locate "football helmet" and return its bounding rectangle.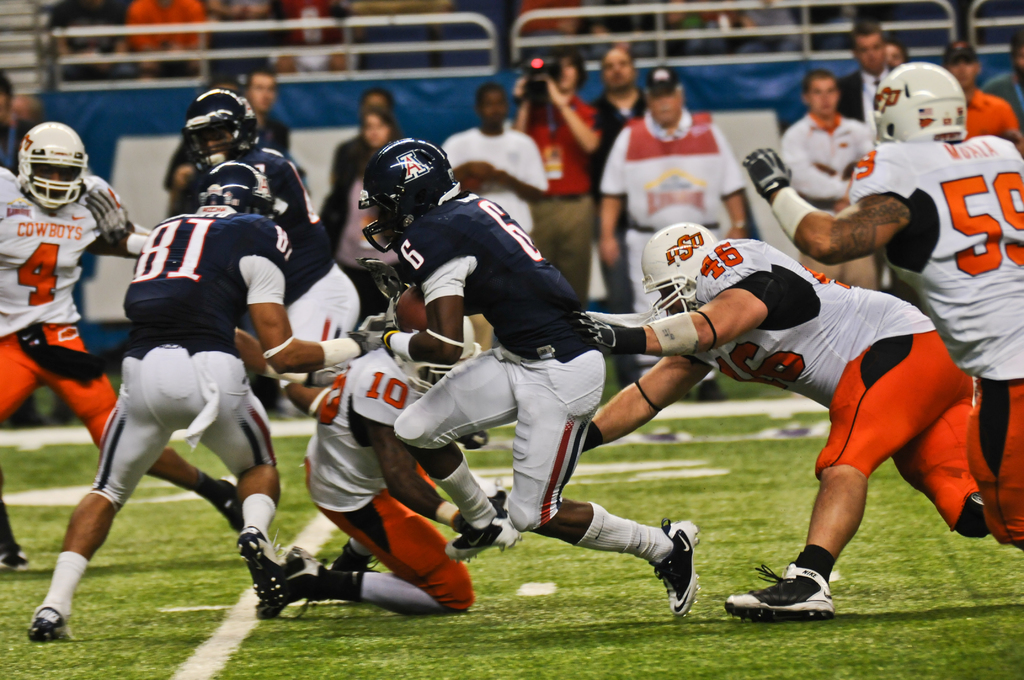
BBox(354, 133, 470, 260).
